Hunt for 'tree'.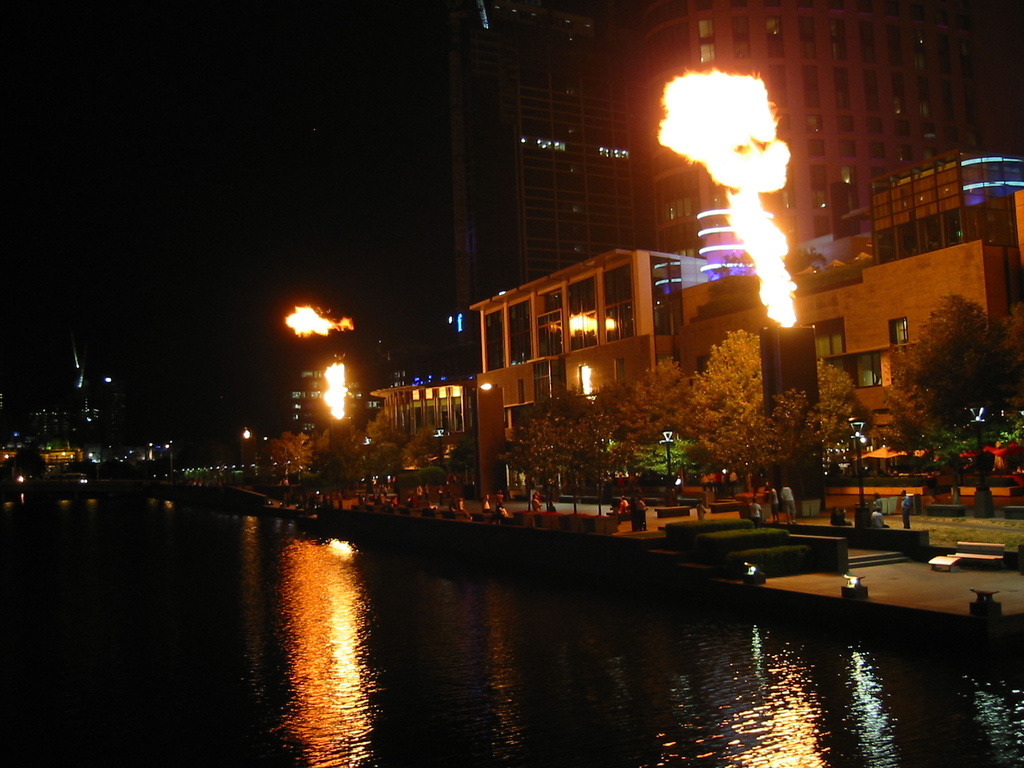
Hunted down at region(260, 428, 311, 479).
